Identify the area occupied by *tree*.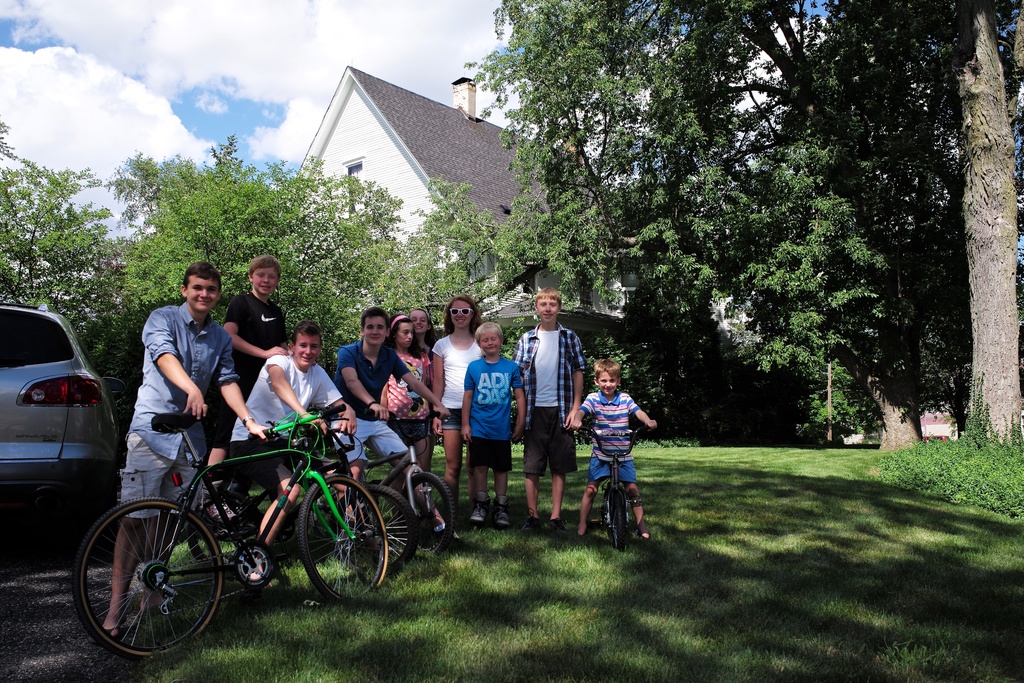
Area: 948 0 1023 450.
